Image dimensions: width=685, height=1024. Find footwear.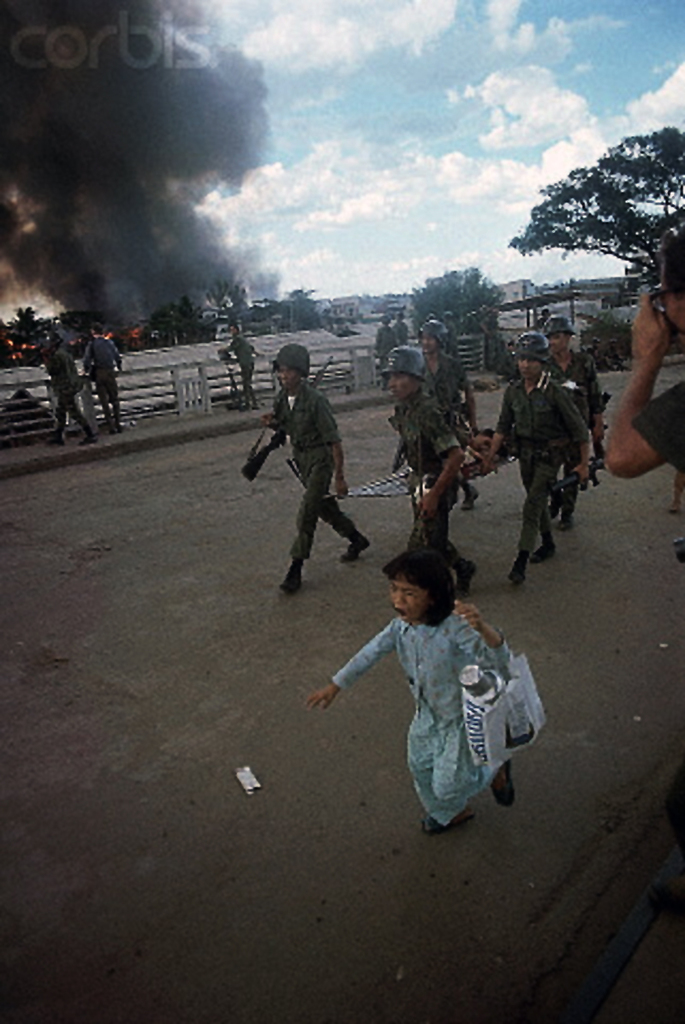
locate(280, 560, 303, 588).
